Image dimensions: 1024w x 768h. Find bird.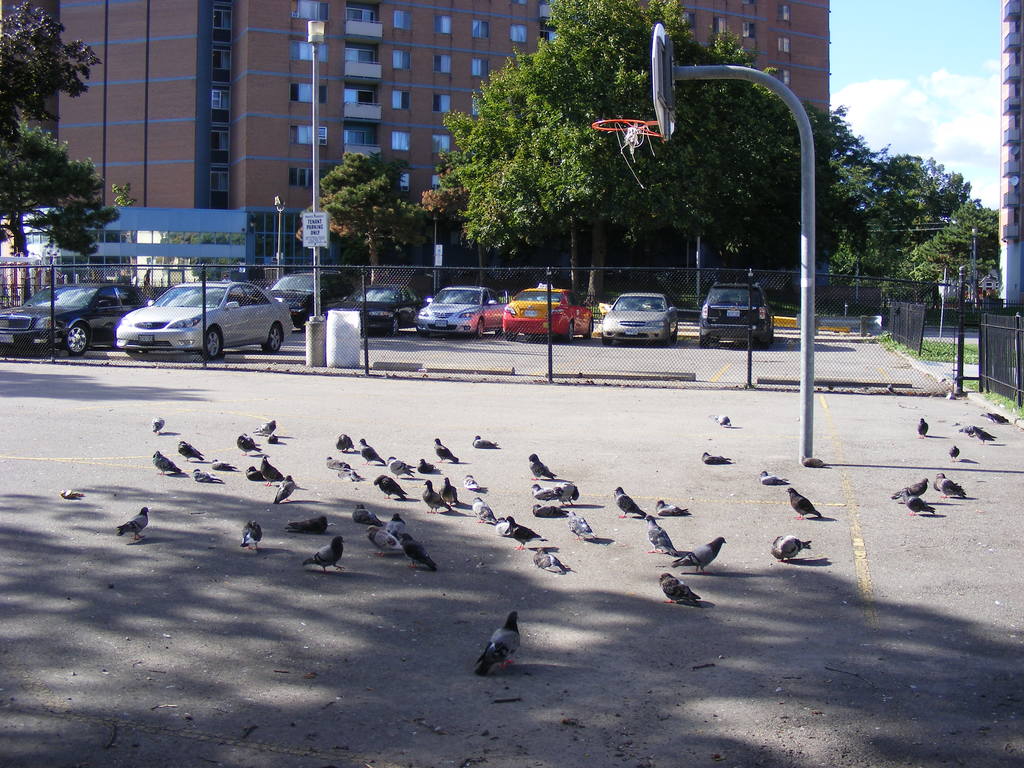
342, 461, 365, 481.
